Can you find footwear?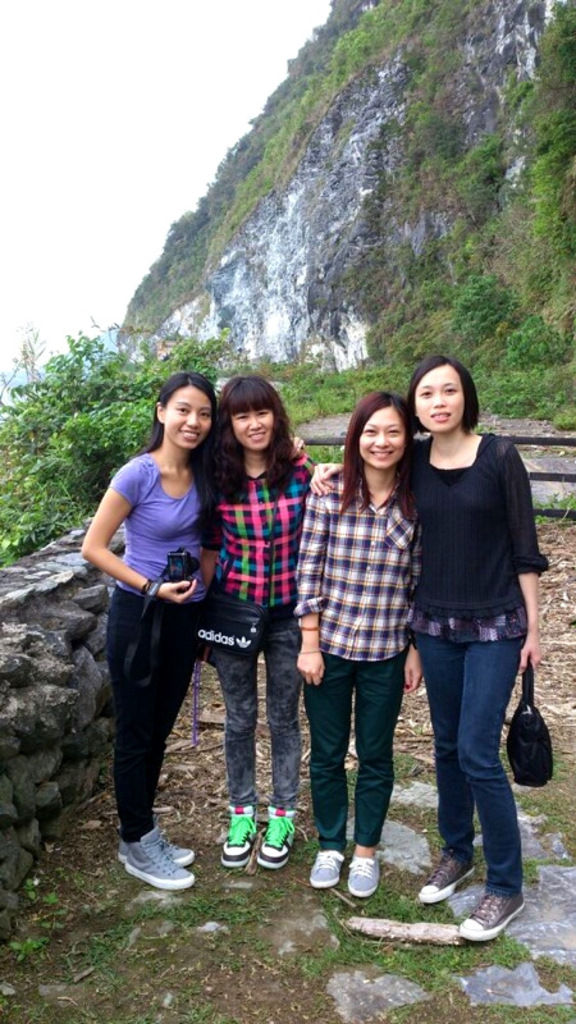
Yes, bounding box: <region>261, 809, 293, 870</region>.
